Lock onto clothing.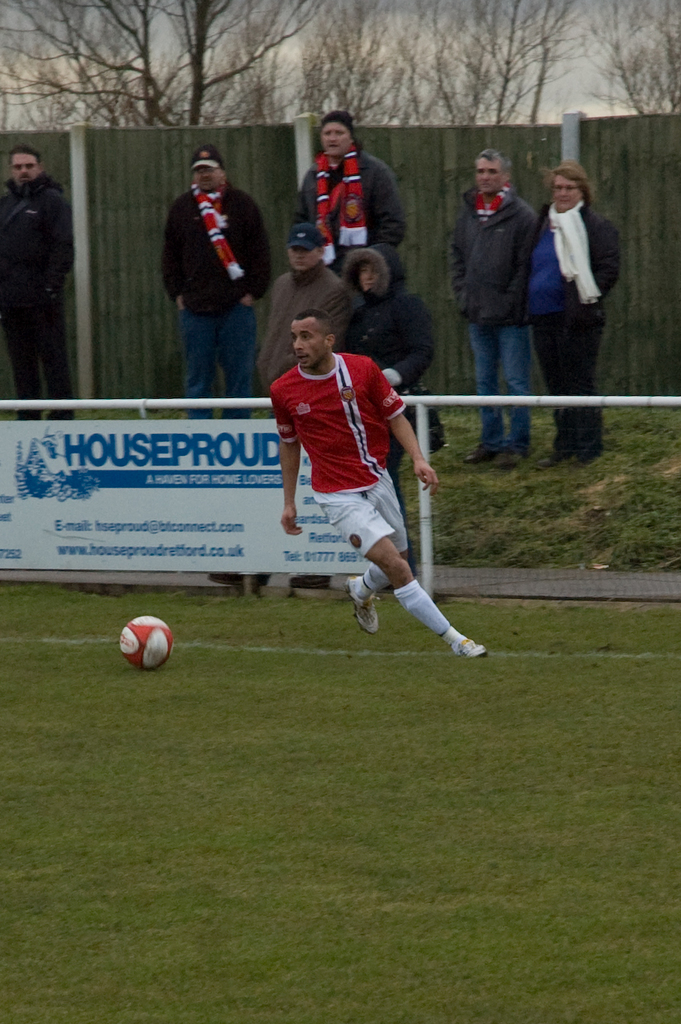
Locked: 338/243/444/466.
